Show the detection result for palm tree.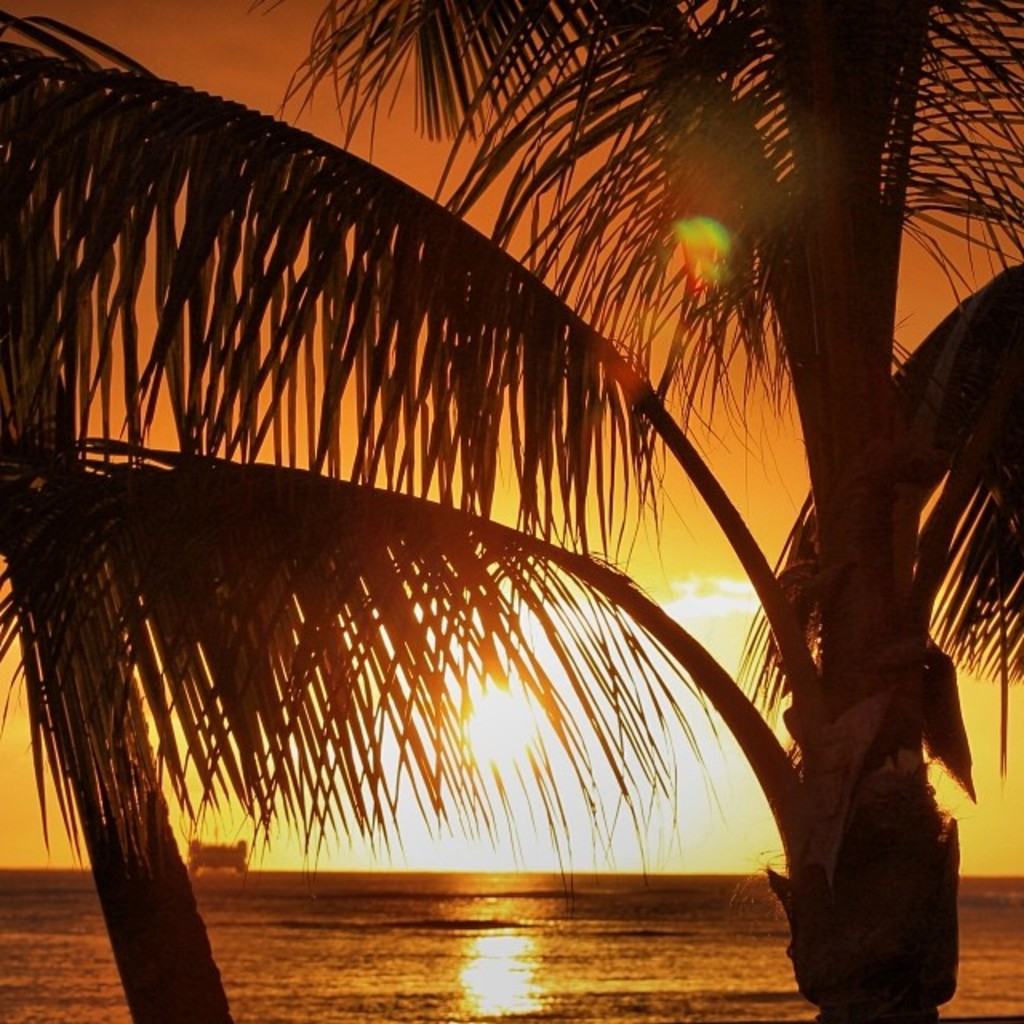
rect(0, 0, 872, 1005).
